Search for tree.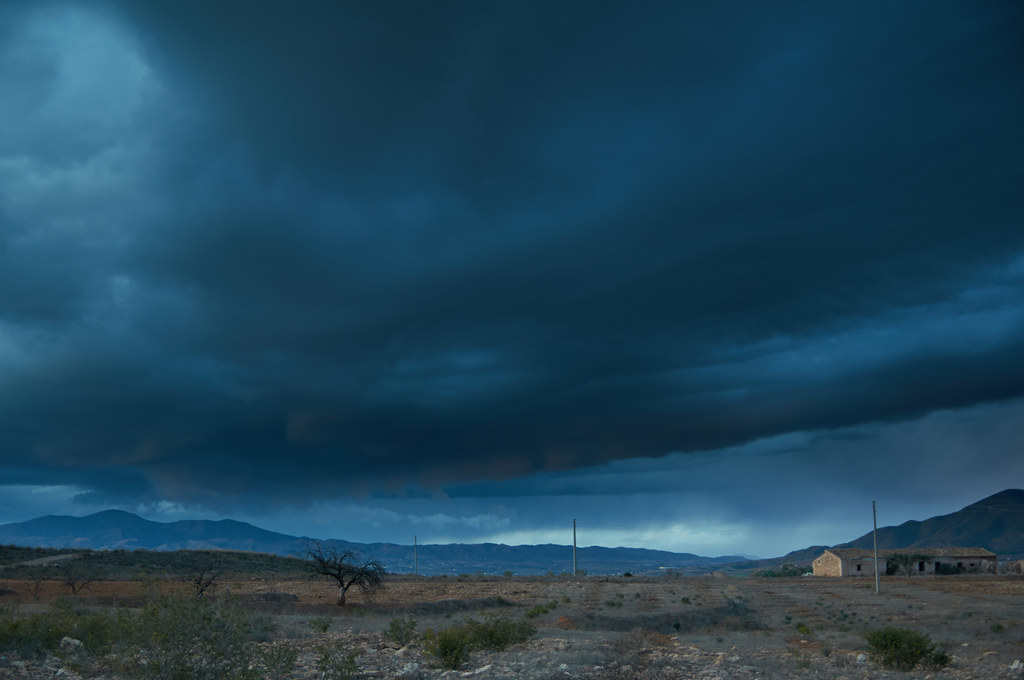
Found at 294:543:383:614.
